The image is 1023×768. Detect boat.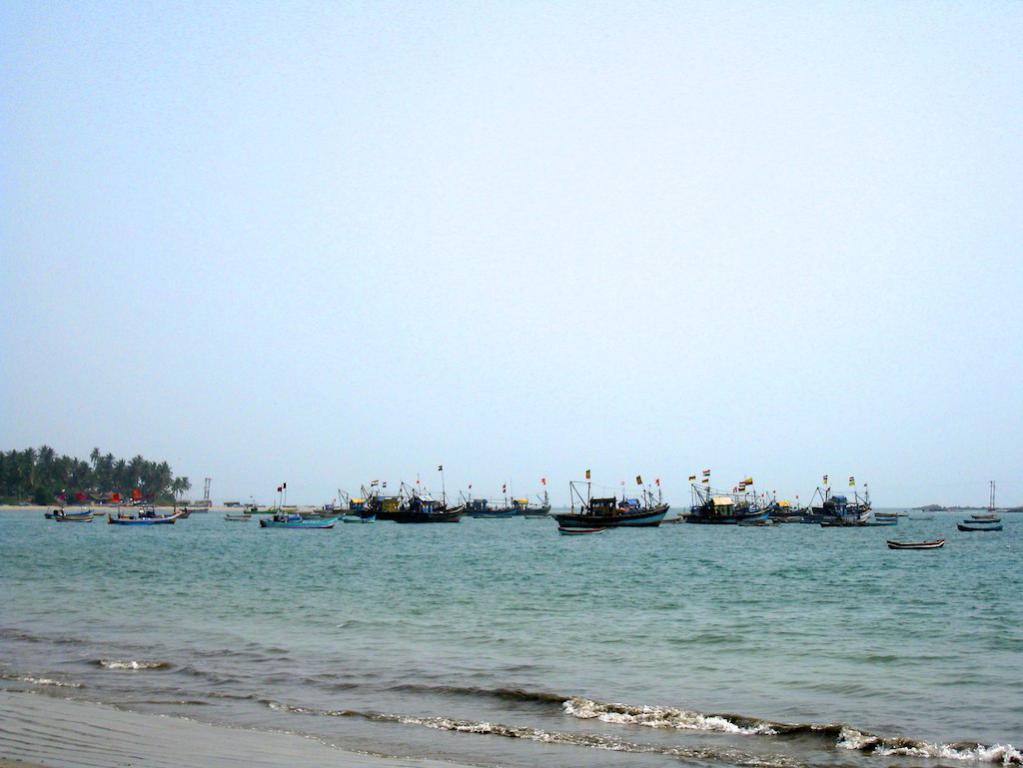
Detection: <region>689, 467, 772, 524</region>.
